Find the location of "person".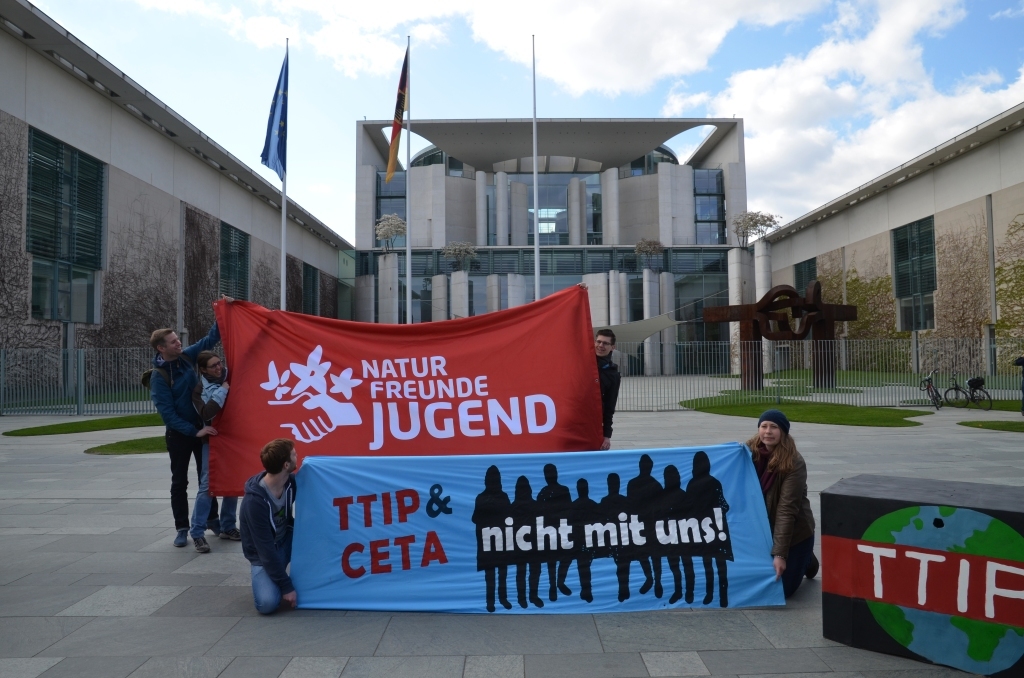
Location: rect(190, 348, 239, 550).
